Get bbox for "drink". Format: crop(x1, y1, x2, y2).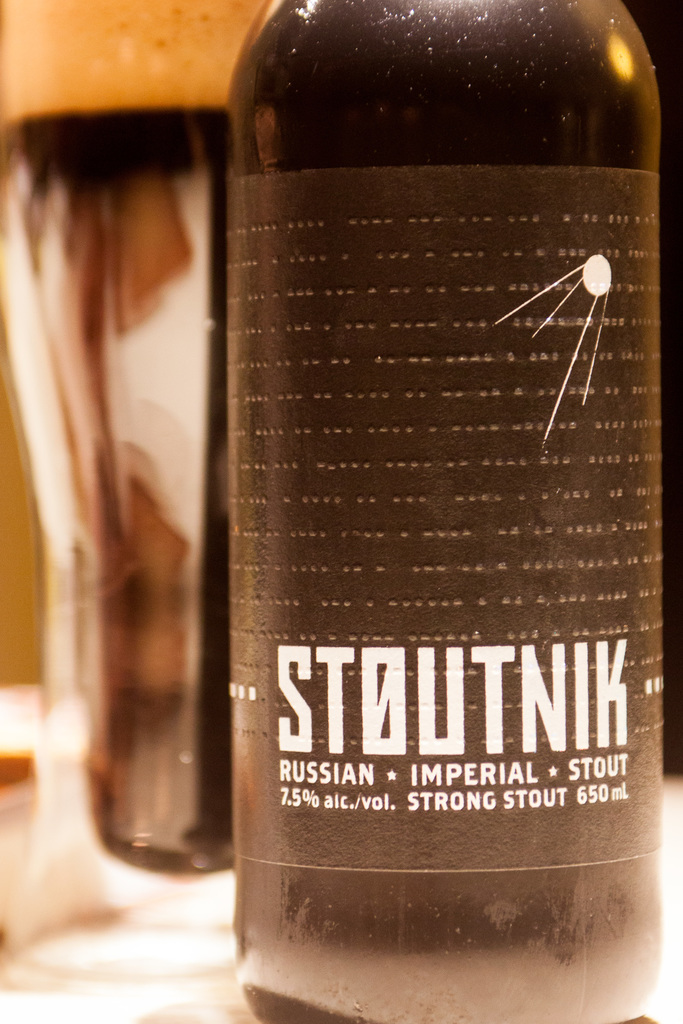
crop(172, 36, 650, 1020).
